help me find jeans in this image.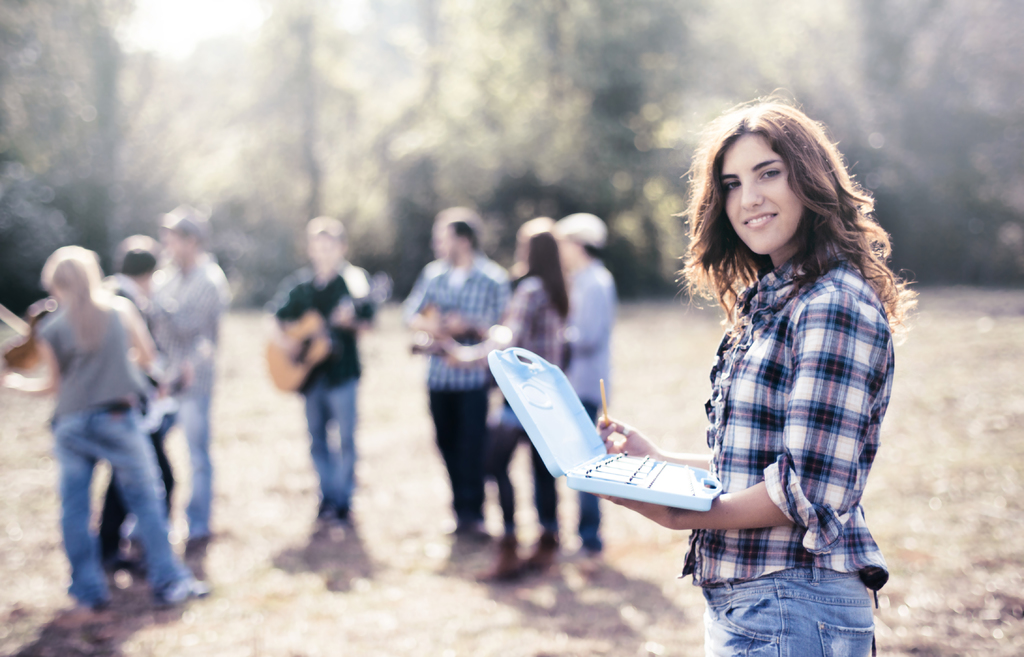
Found it: crop(300, 375, 348, 507).
